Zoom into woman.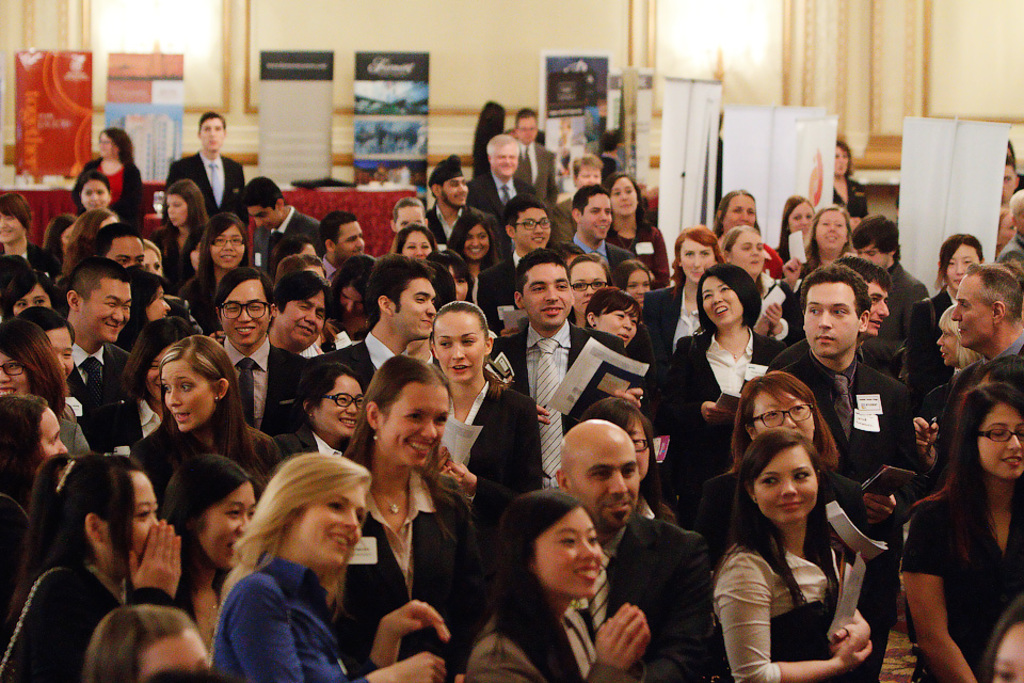
Zoom target: pyautogui.locateOnScreen(773, 194, 816, 265).
